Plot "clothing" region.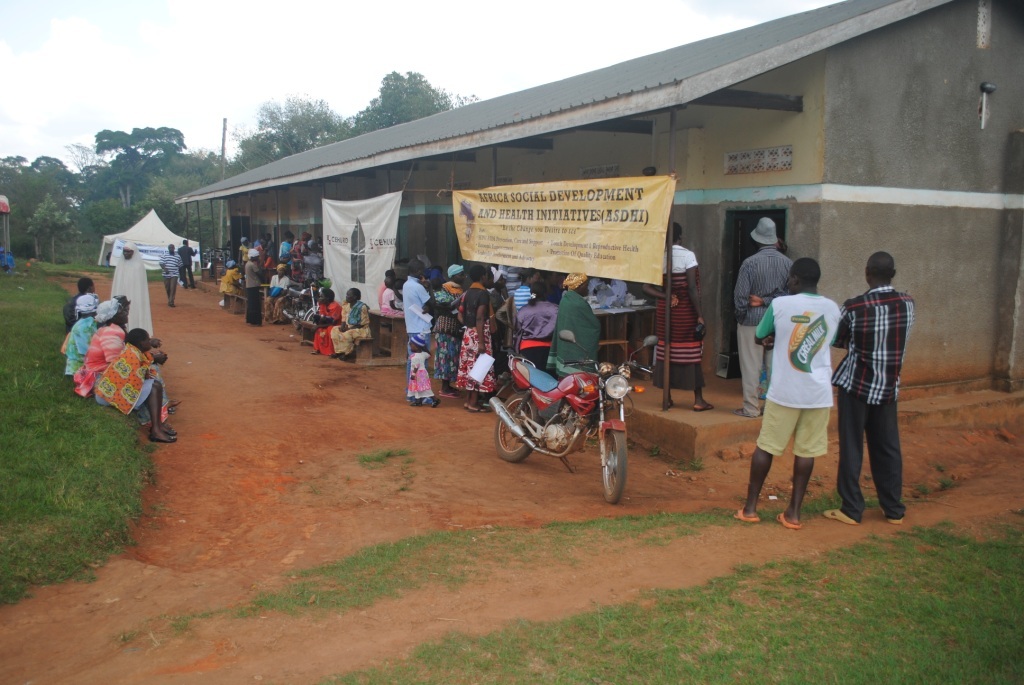
Plotted at [759, 265, 856, 514].
